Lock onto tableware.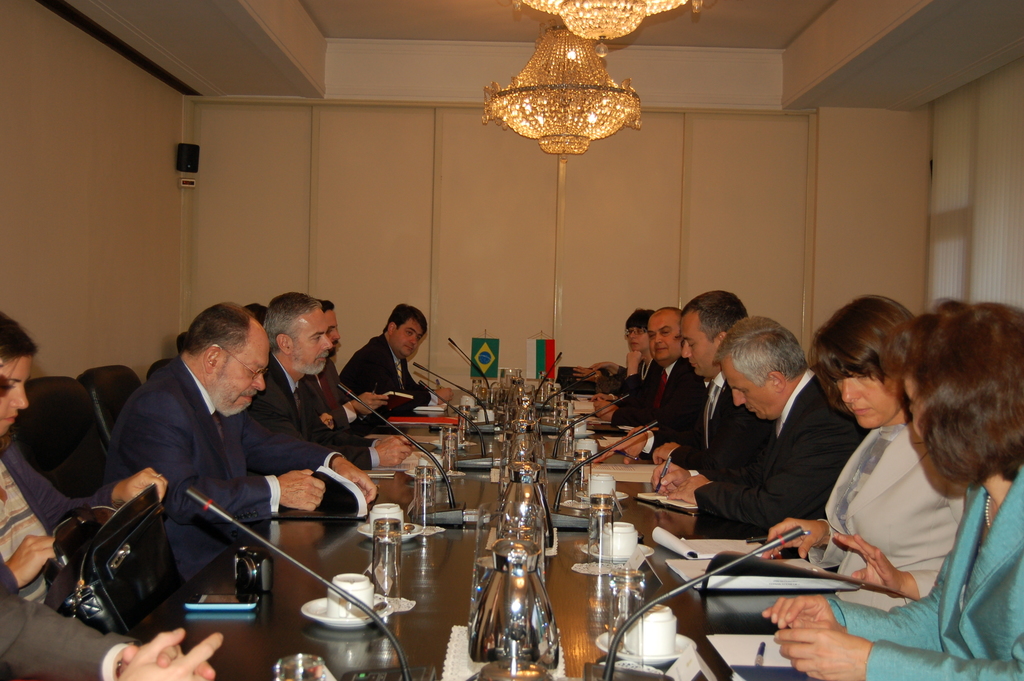
Locked: bbox(577, 445, 598, 496).
